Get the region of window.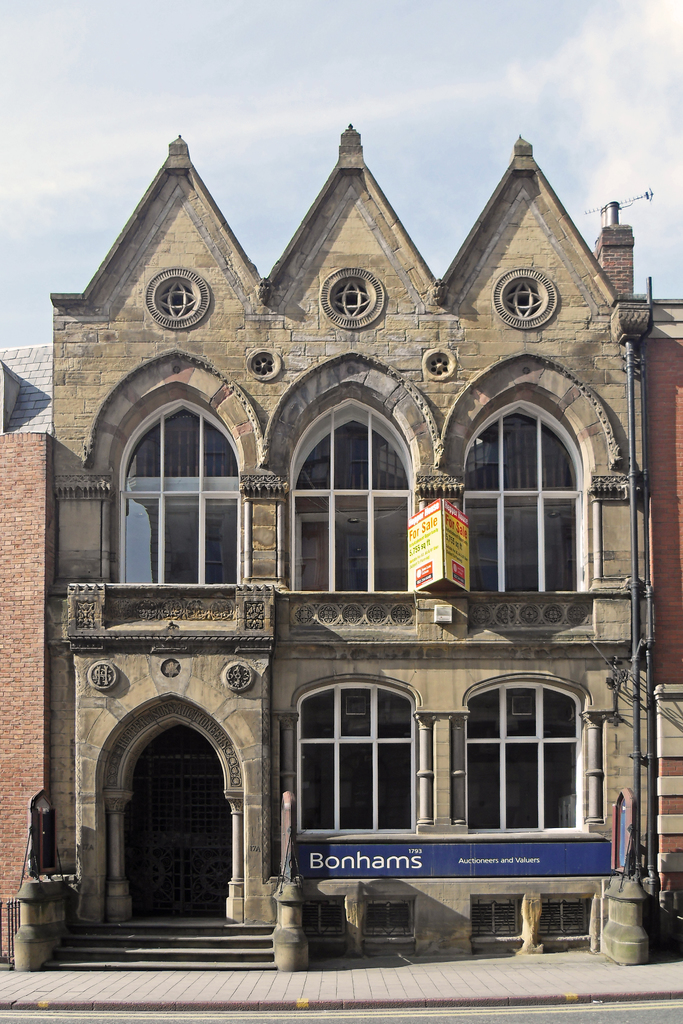
bbox=[463, 399, 582, 592].
